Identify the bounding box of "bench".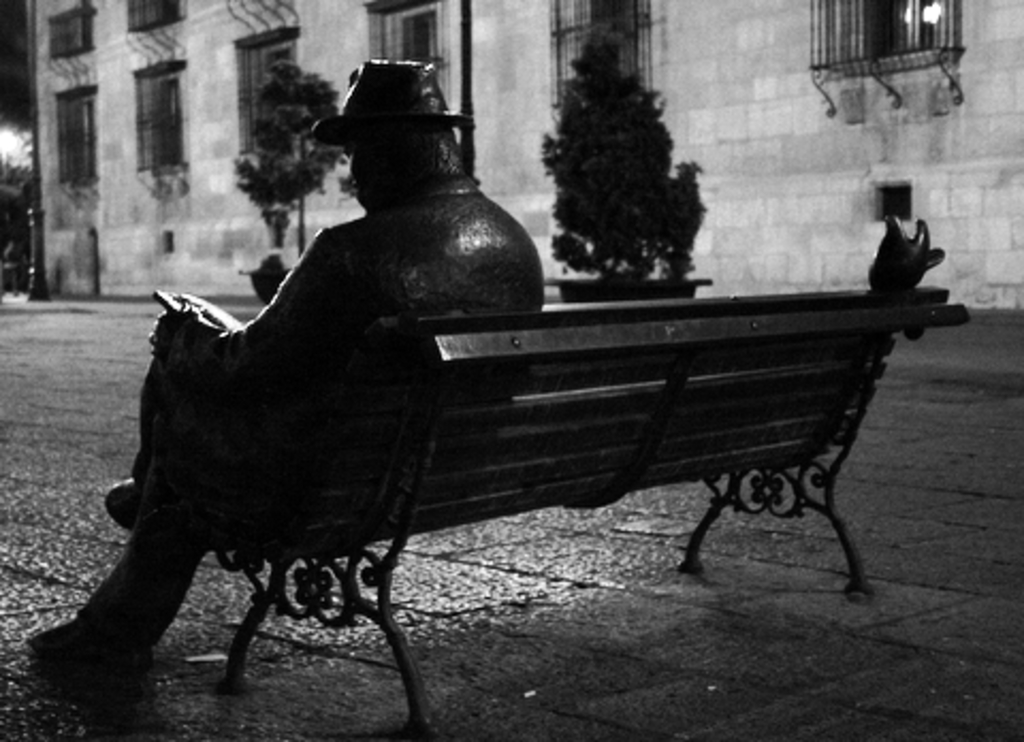
79:226:919:706.
